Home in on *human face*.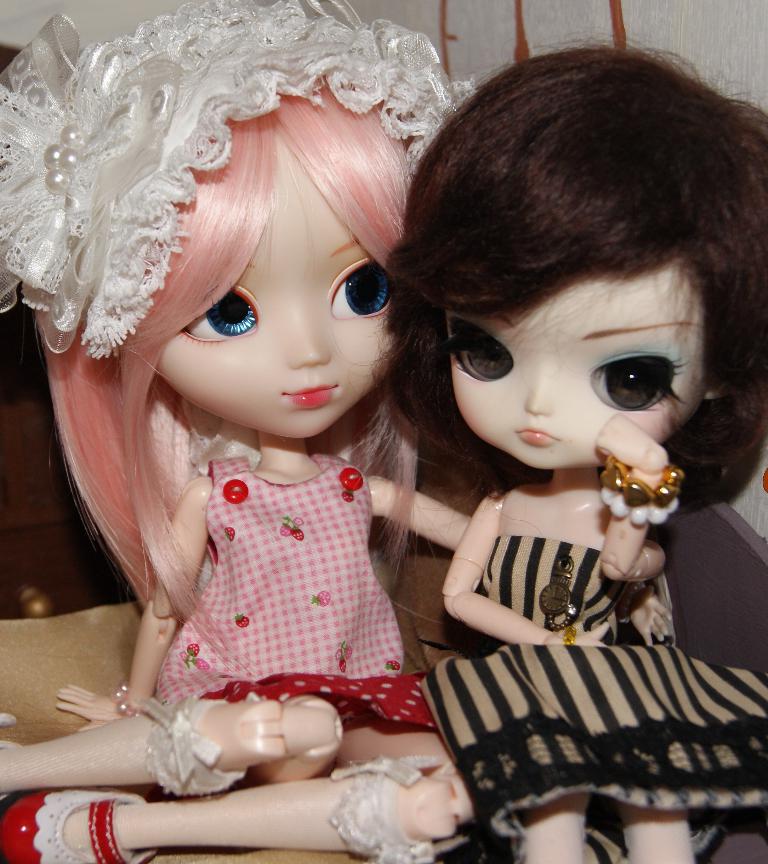
Homed in at crop(157, 134, 404, 436).
